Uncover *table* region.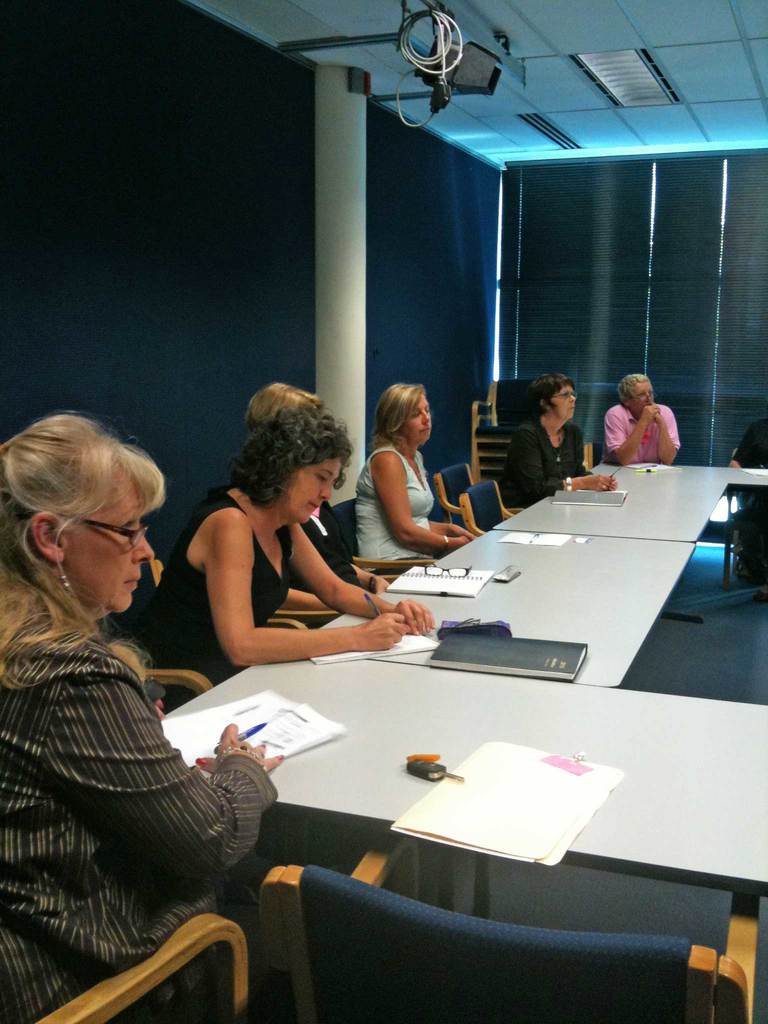
Uncovered: (114,545,725,931).
